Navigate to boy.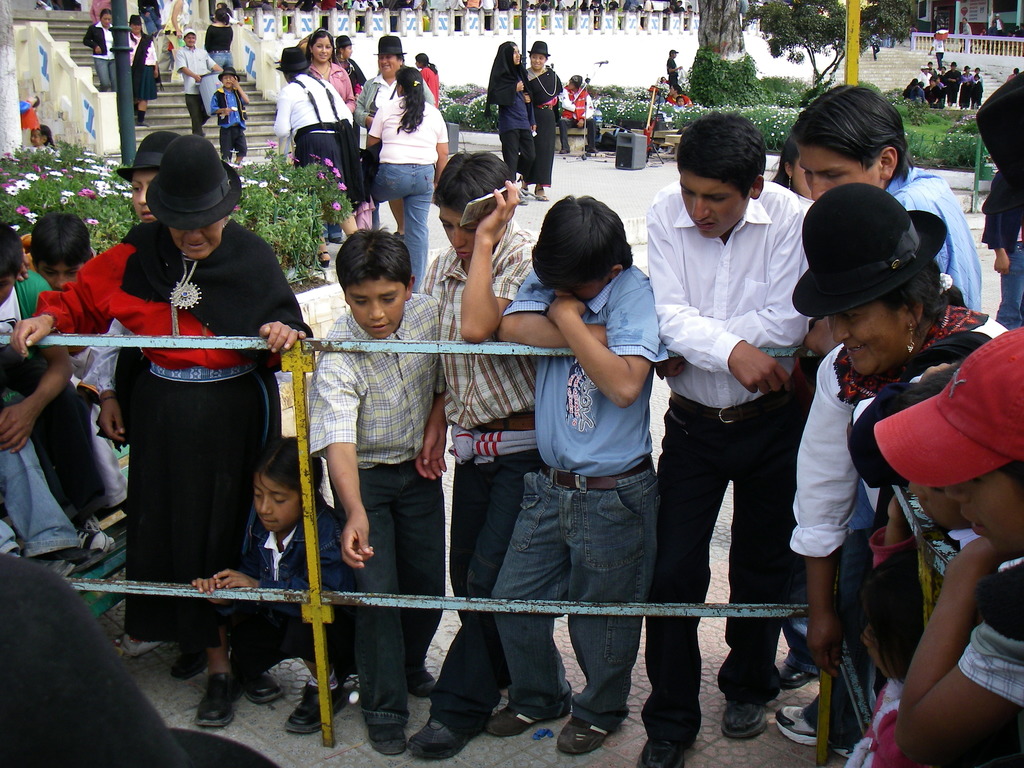
Navigation target: left=307, top=228, right=442, bottom=758.
